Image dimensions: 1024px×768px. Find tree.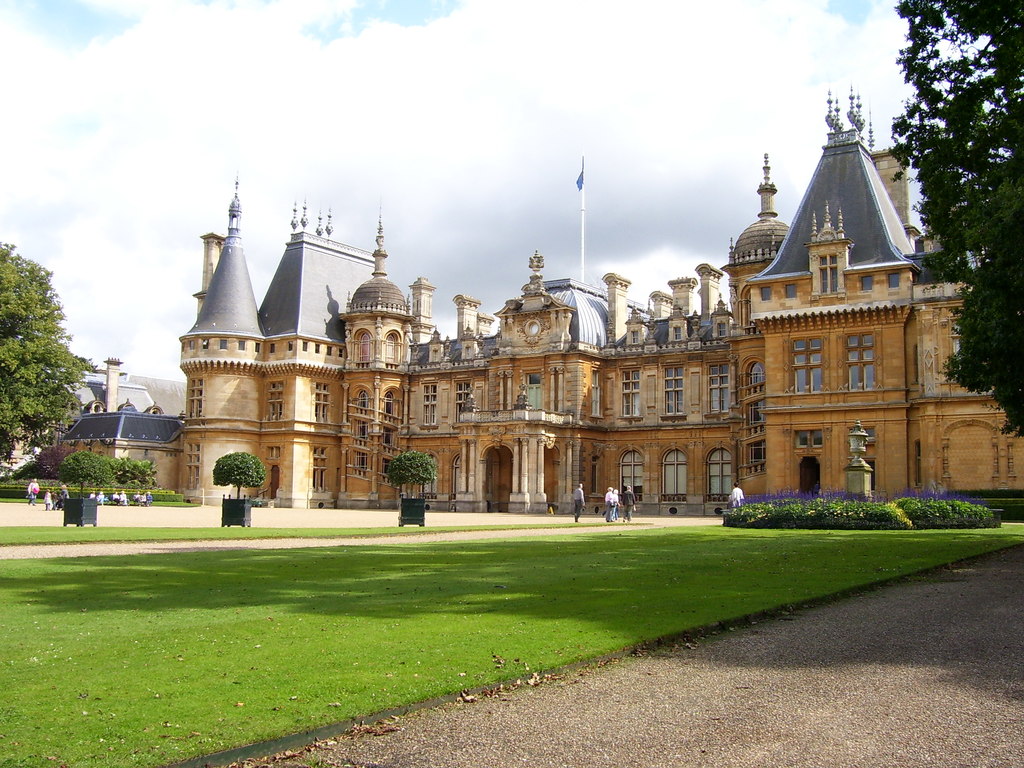
(x1=214, y1=447, x2=264, y2=500).
